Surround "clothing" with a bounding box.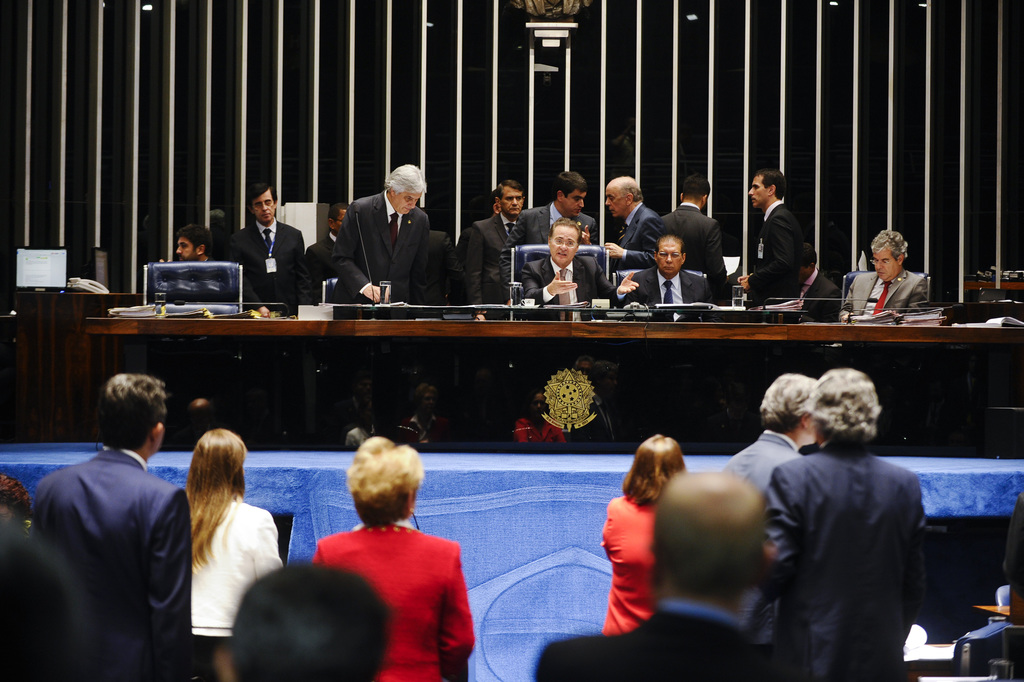
497,200,594,290.
